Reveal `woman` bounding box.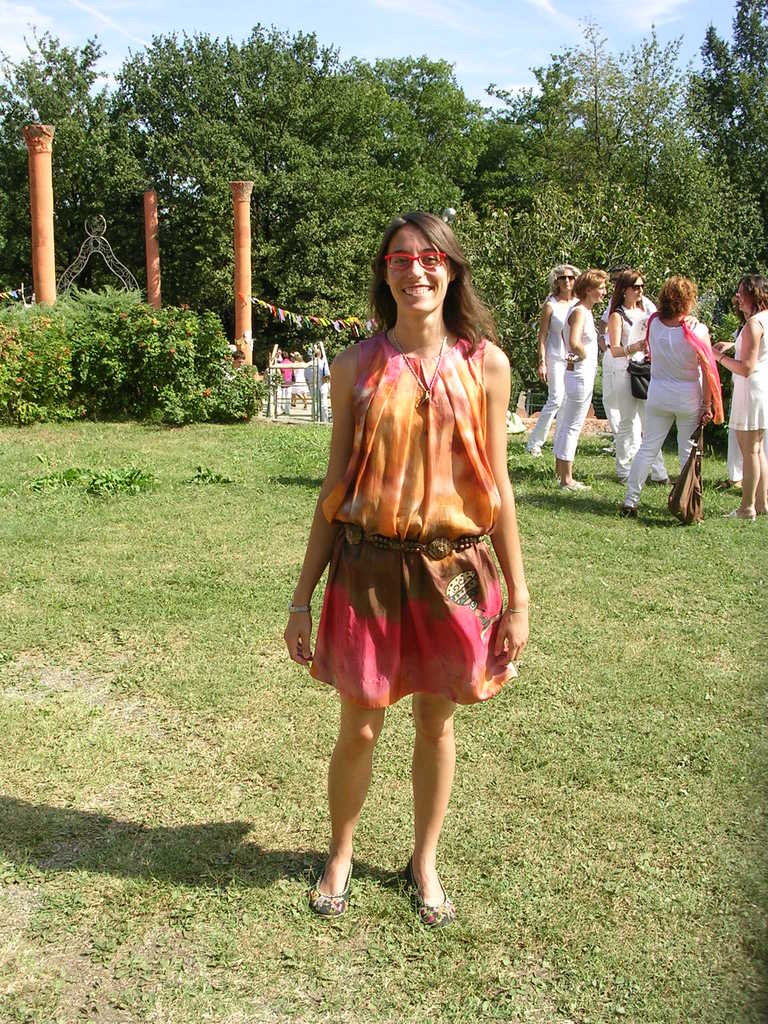
Revealed: crop(714, 280, 767, 524).
